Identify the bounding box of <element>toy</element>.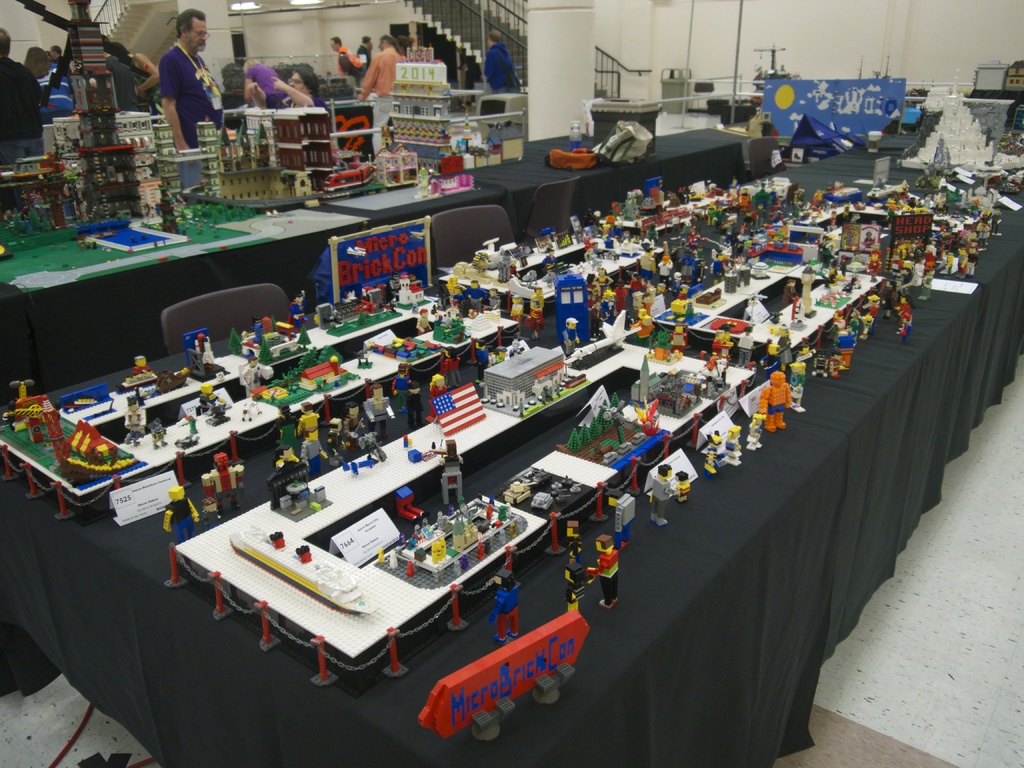
758:370:793:436.
